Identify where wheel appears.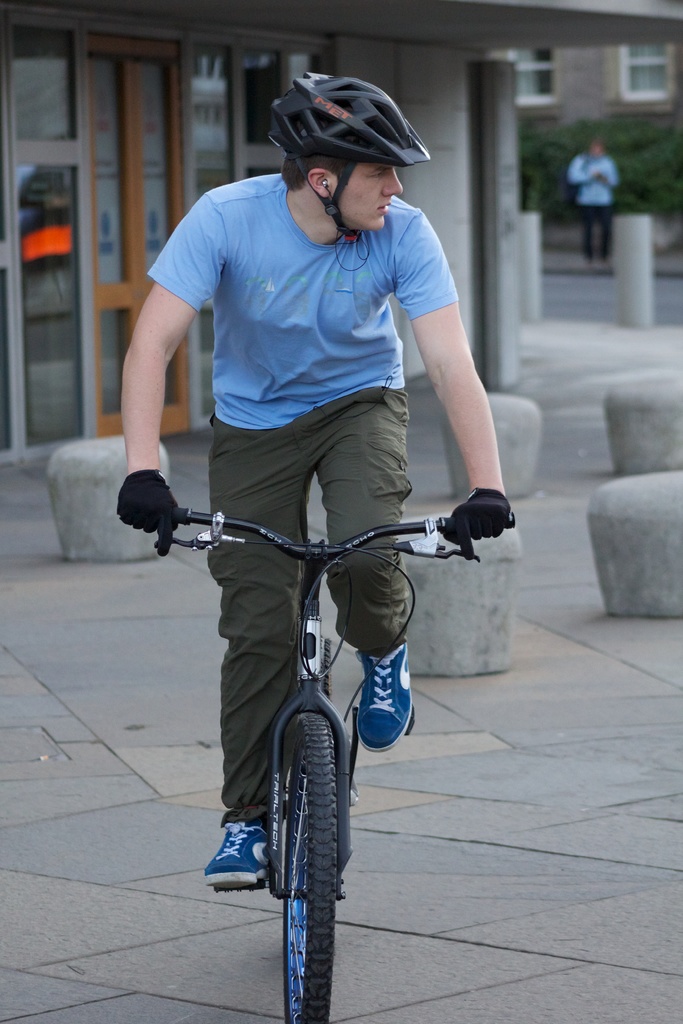
Appears at <region>249, 685, 358, 1014</region>.
